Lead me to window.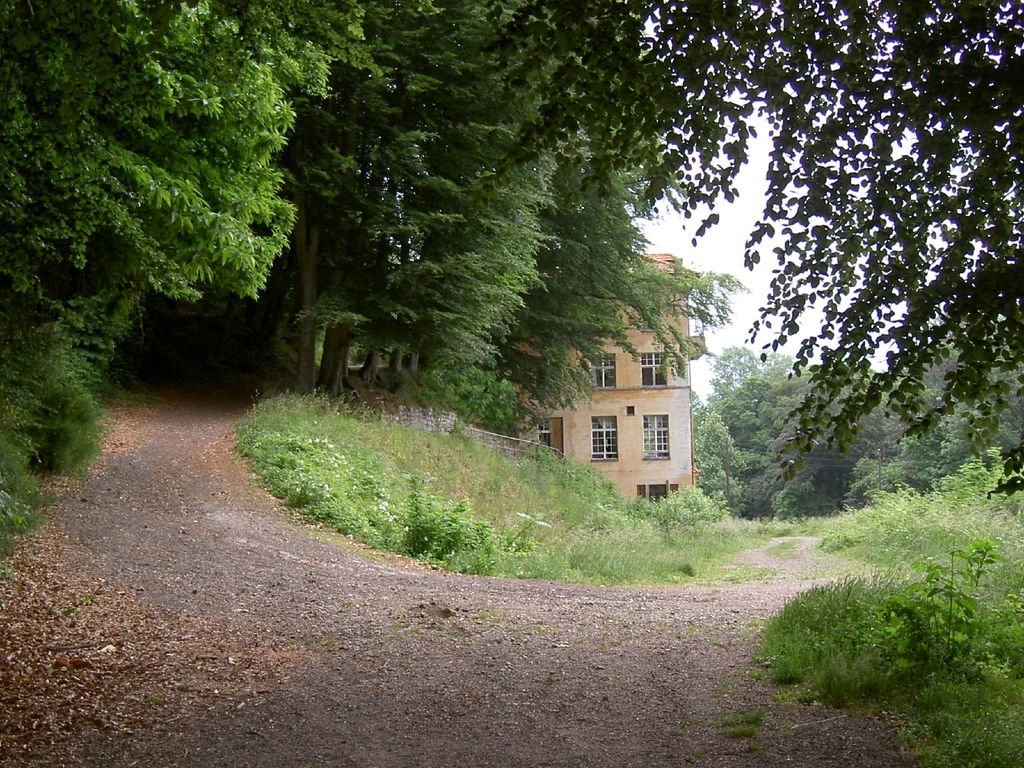
Lead to locate(626, 405, 636, 416).
